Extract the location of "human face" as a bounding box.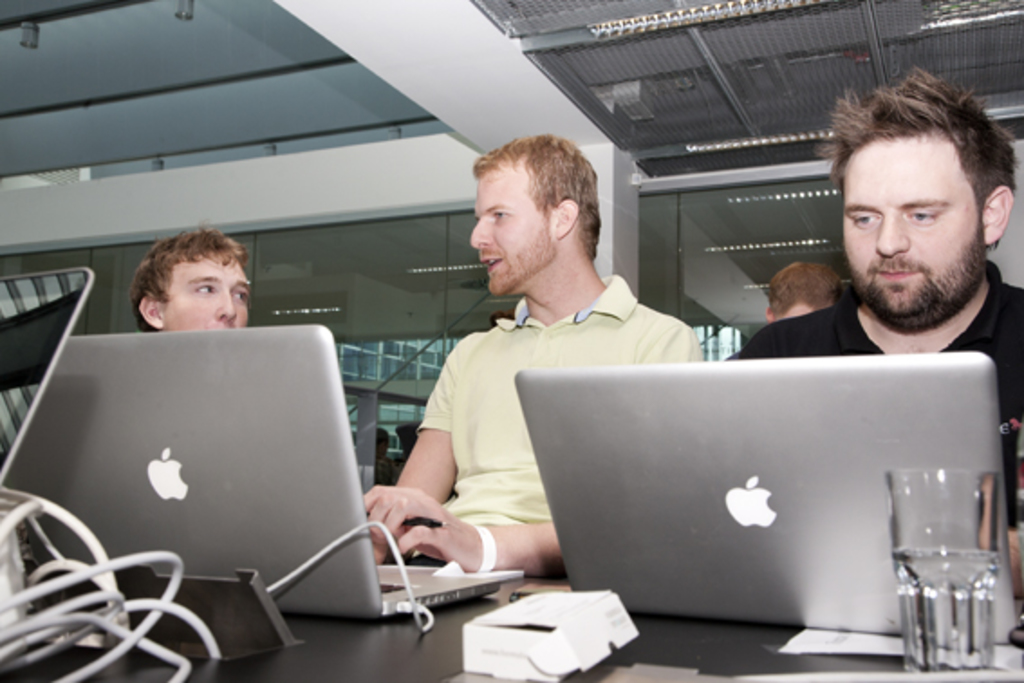
{"x1": 159, "y1": 255, "x2": 255, "y2": 329}.
